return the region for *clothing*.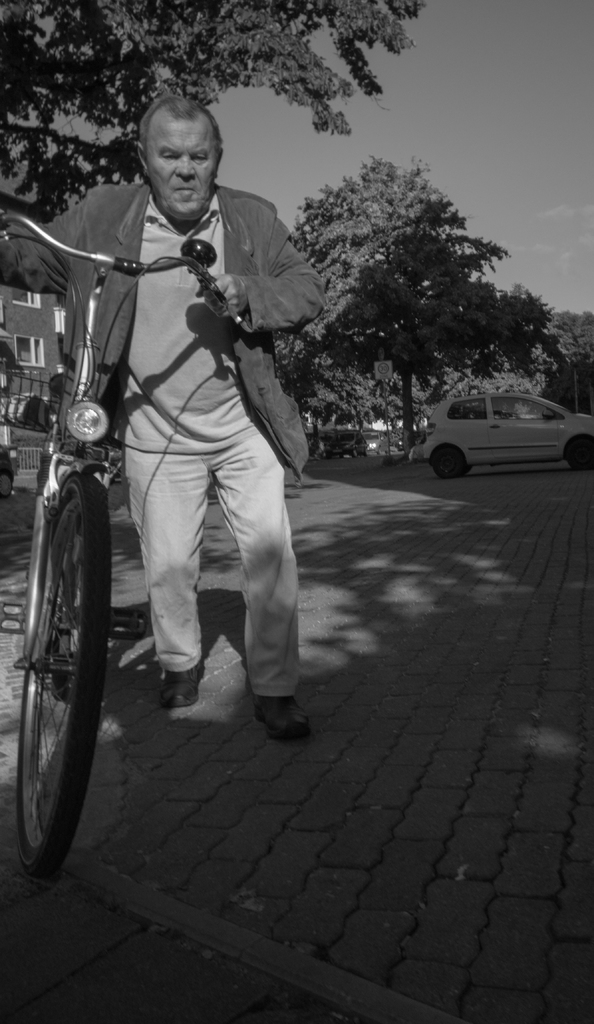
(0, 173, 335, 694).
